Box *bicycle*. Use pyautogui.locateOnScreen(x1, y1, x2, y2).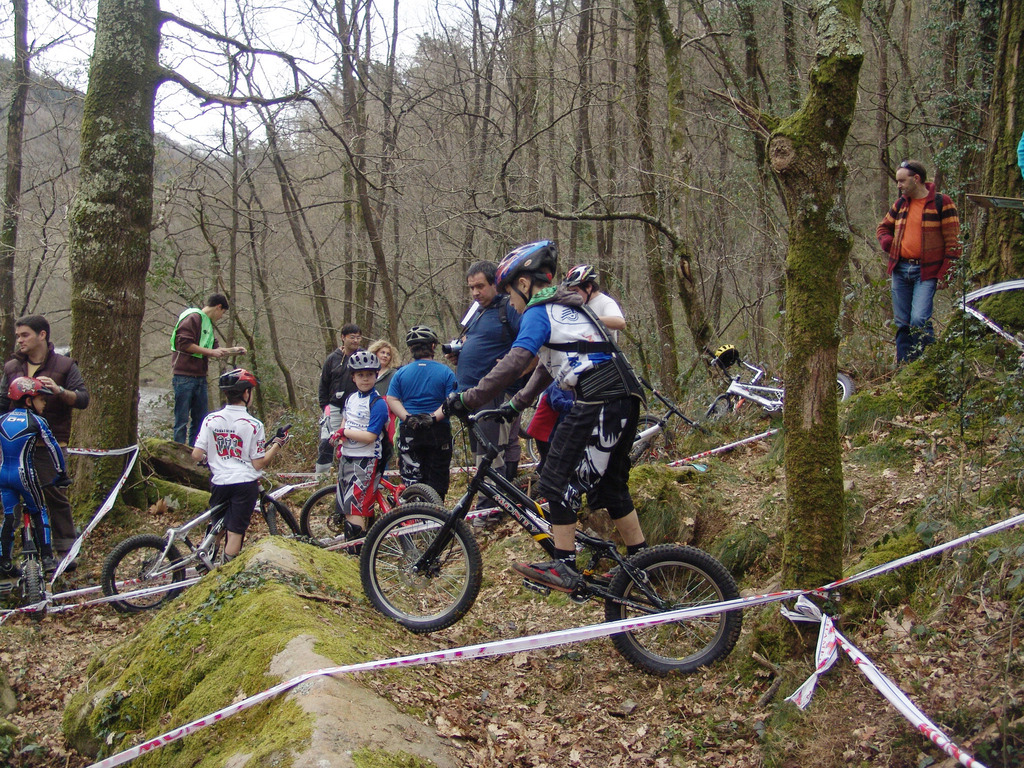
pyautogui.locateOnScreen(0, 476, 74, 623).
